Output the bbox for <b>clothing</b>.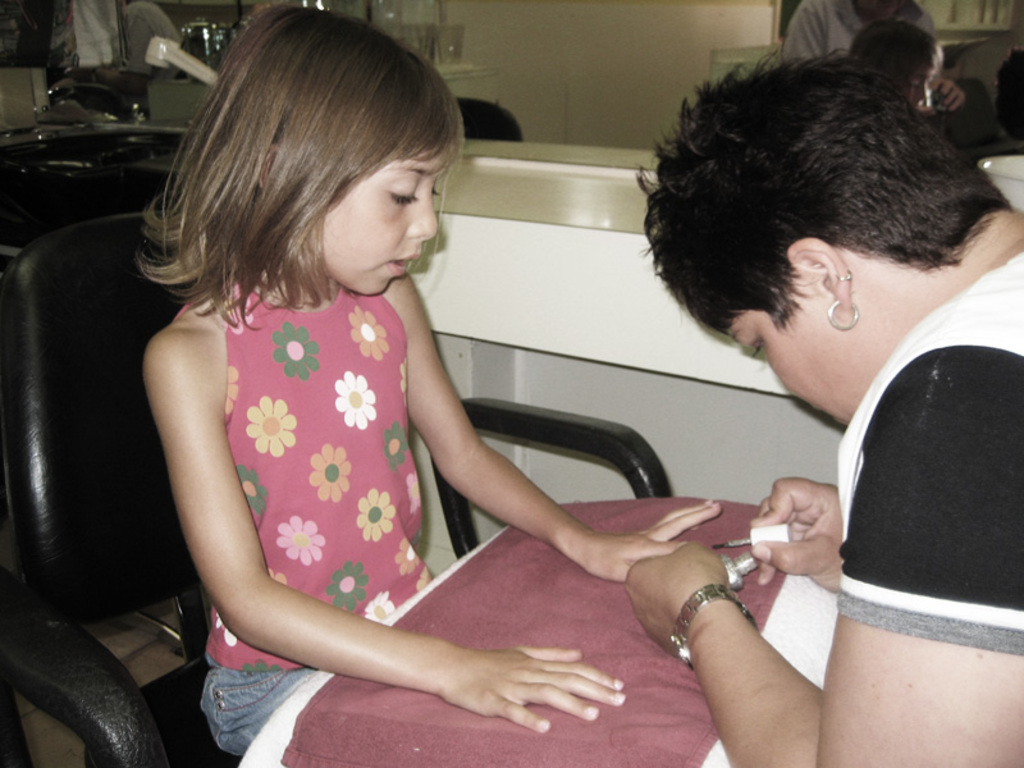
x1=838 y1=242 x2=1023 y2=649.
